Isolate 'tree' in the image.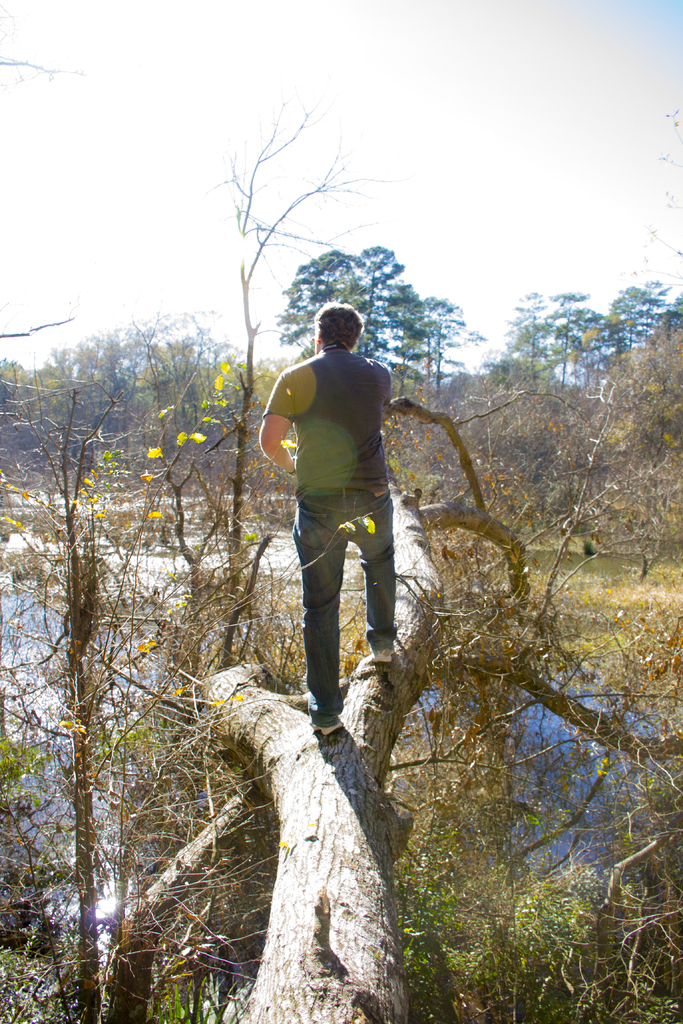
Isolated region: <bbox>459, 275, 678, 459</bbox>.
